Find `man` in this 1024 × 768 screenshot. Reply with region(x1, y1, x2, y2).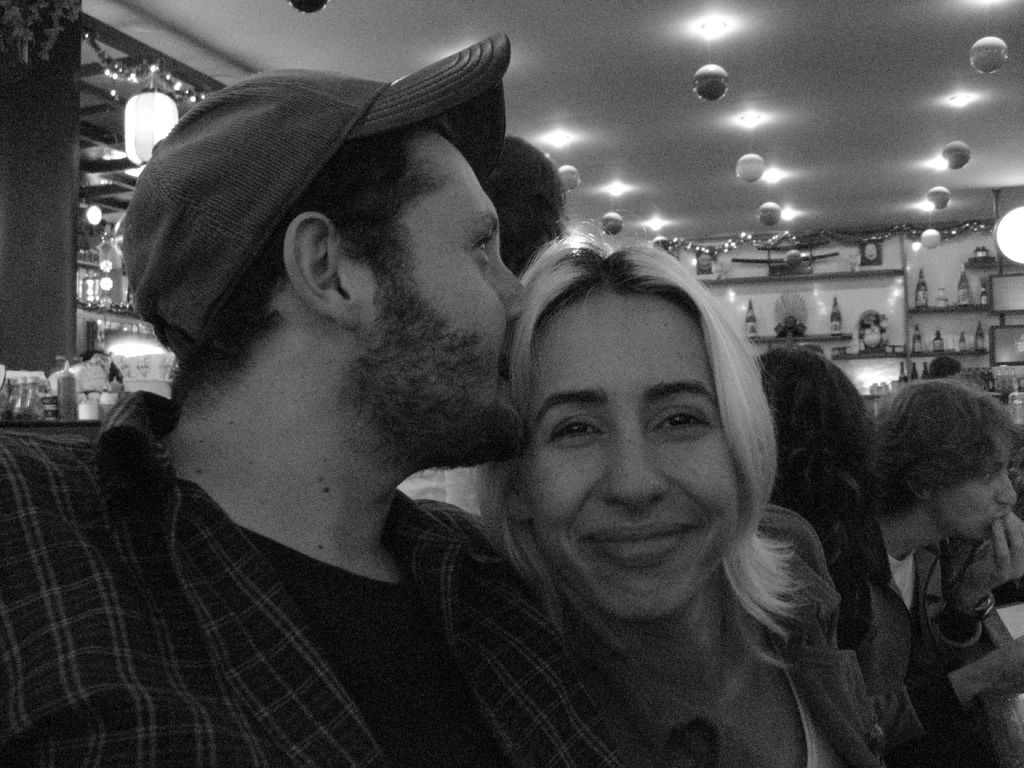
region(862, 376, 1023, 767).
